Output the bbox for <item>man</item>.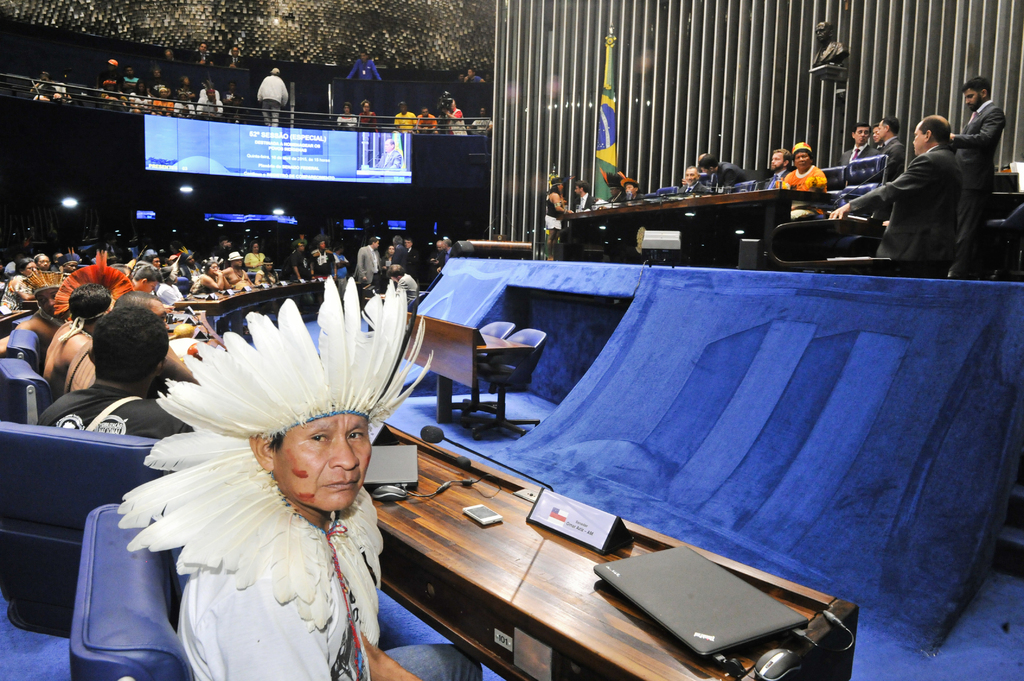
(699,156,750,188).
